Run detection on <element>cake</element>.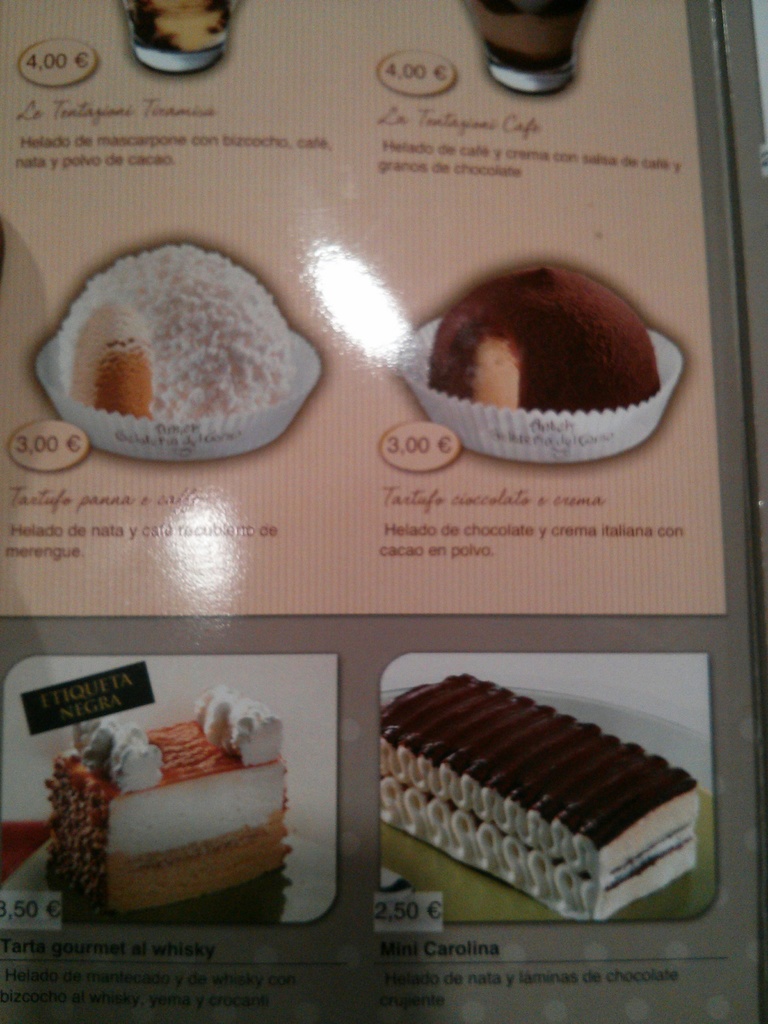
Result: rect(47, 686, 285, 914).
